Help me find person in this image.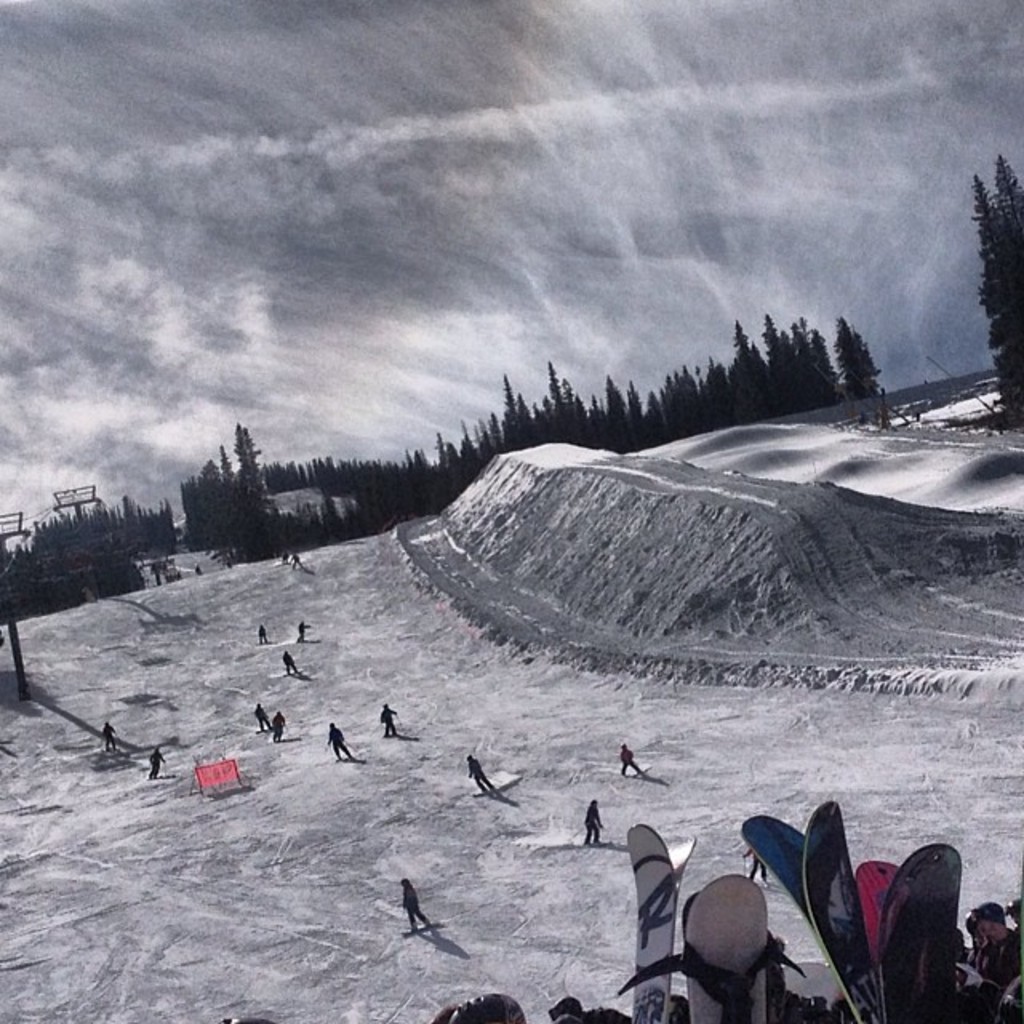
Found it: 290,613,312,643.
